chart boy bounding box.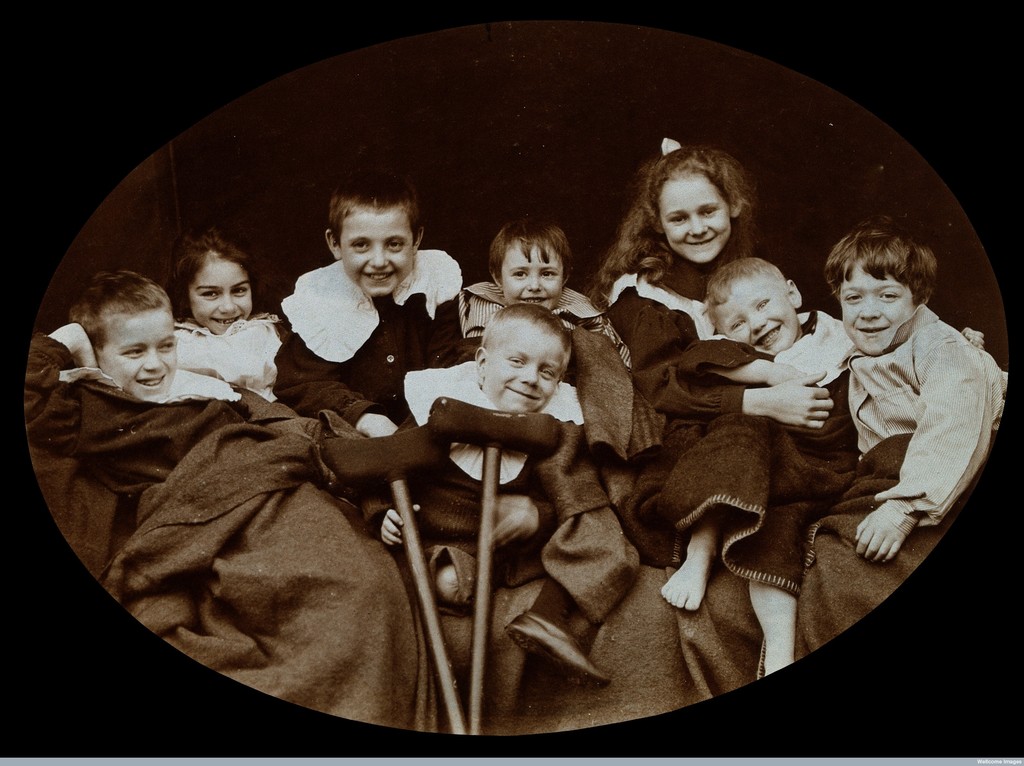
Charted: 824/224/1000/567.
